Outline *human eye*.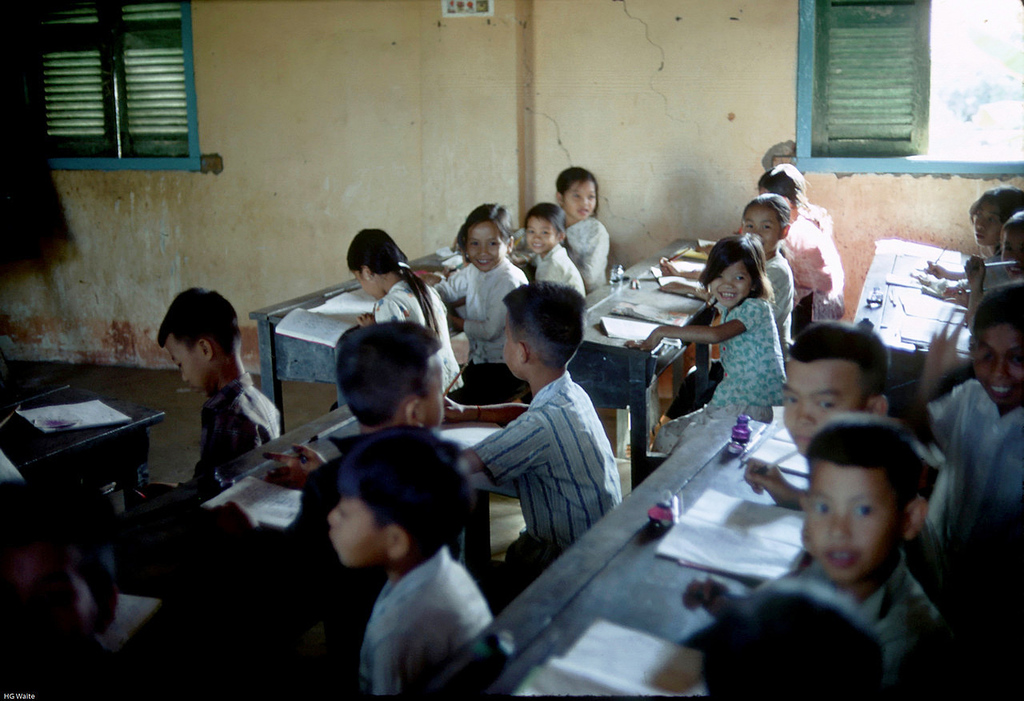
Outline: [470, 242, 482, 252].
